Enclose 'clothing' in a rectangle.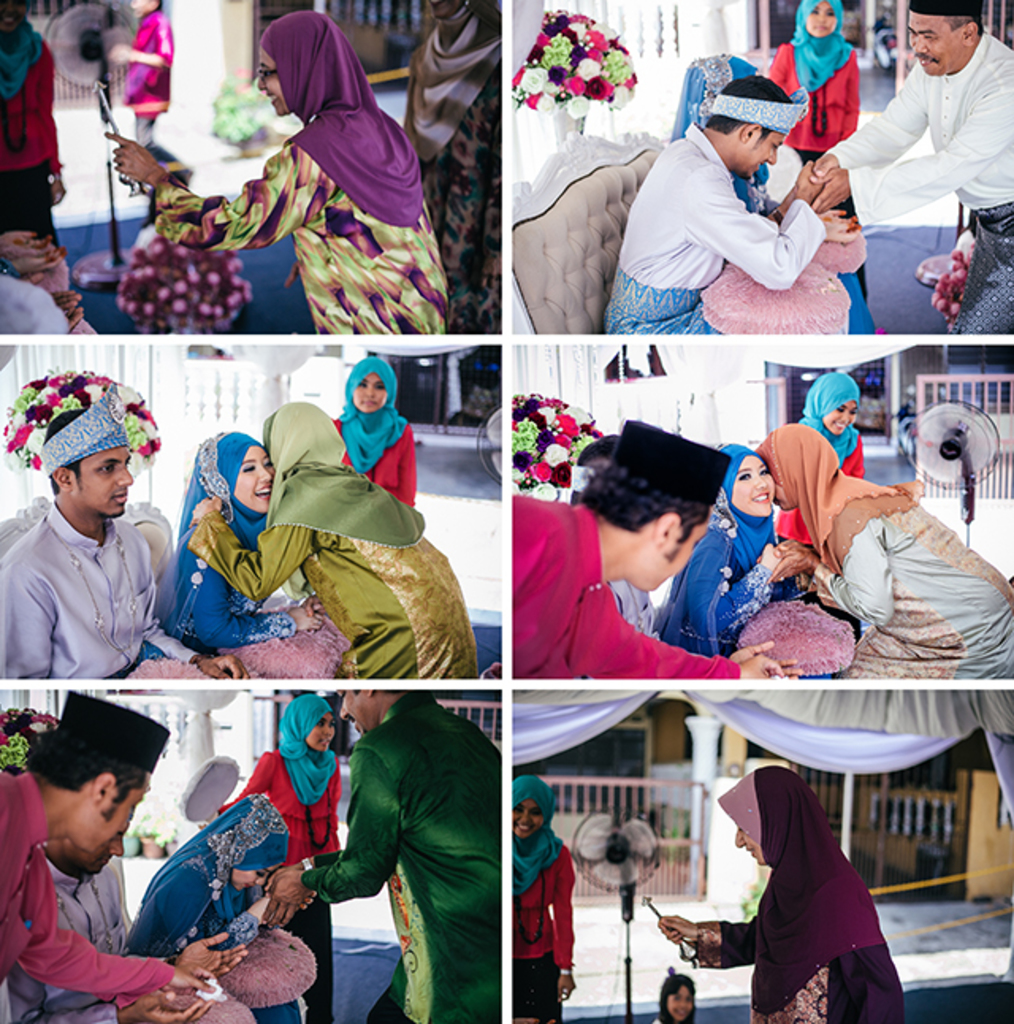
box=[600, 125, 827, 333].
